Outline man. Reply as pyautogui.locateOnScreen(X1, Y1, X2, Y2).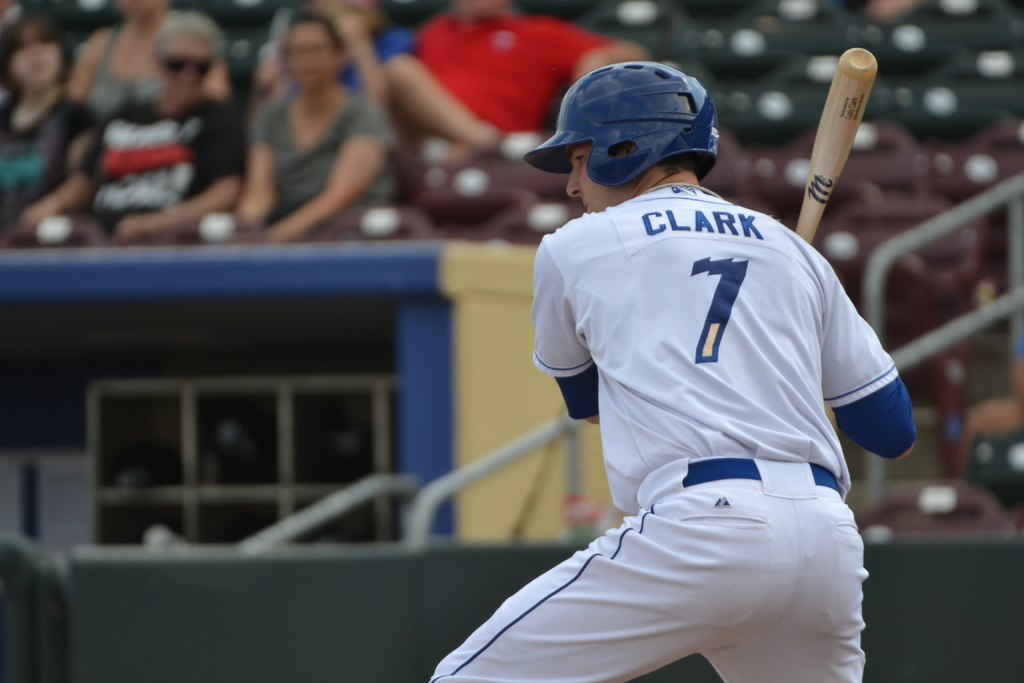
pyautogui.locateOnScreen(437, 62, 929, 682).
